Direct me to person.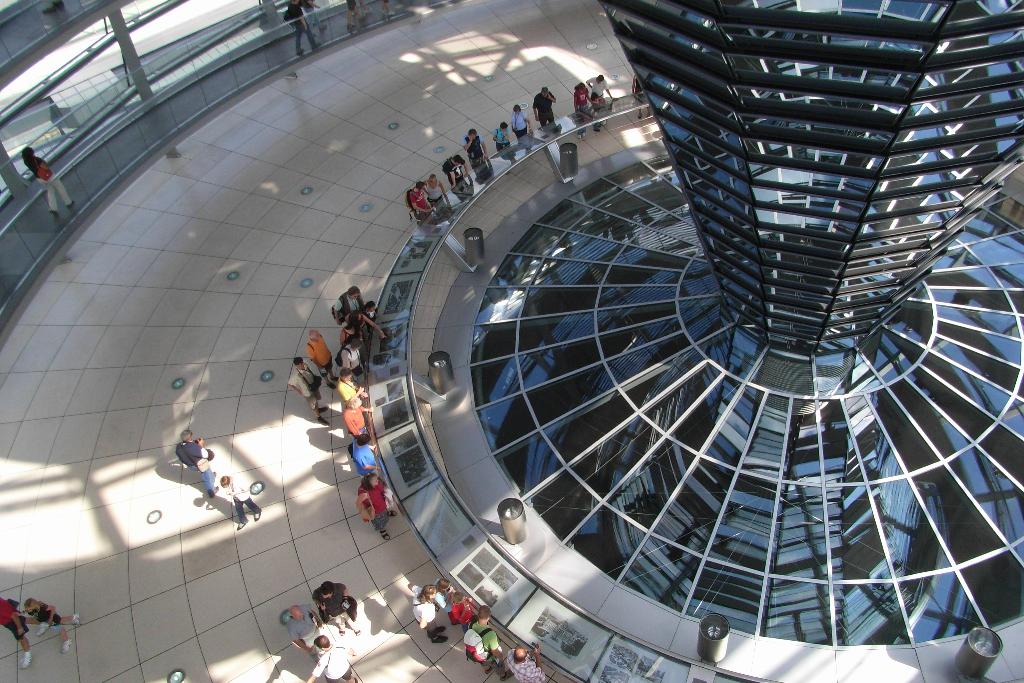
Direction: 20/149/75/217.
